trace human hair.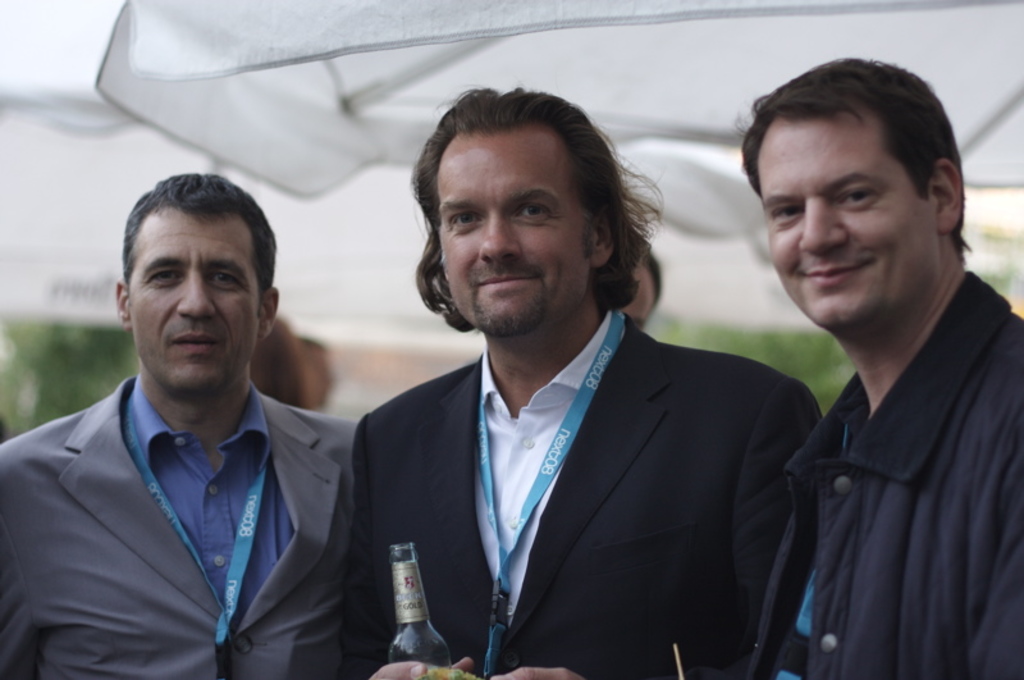
Traced to [402,93,654,341].
